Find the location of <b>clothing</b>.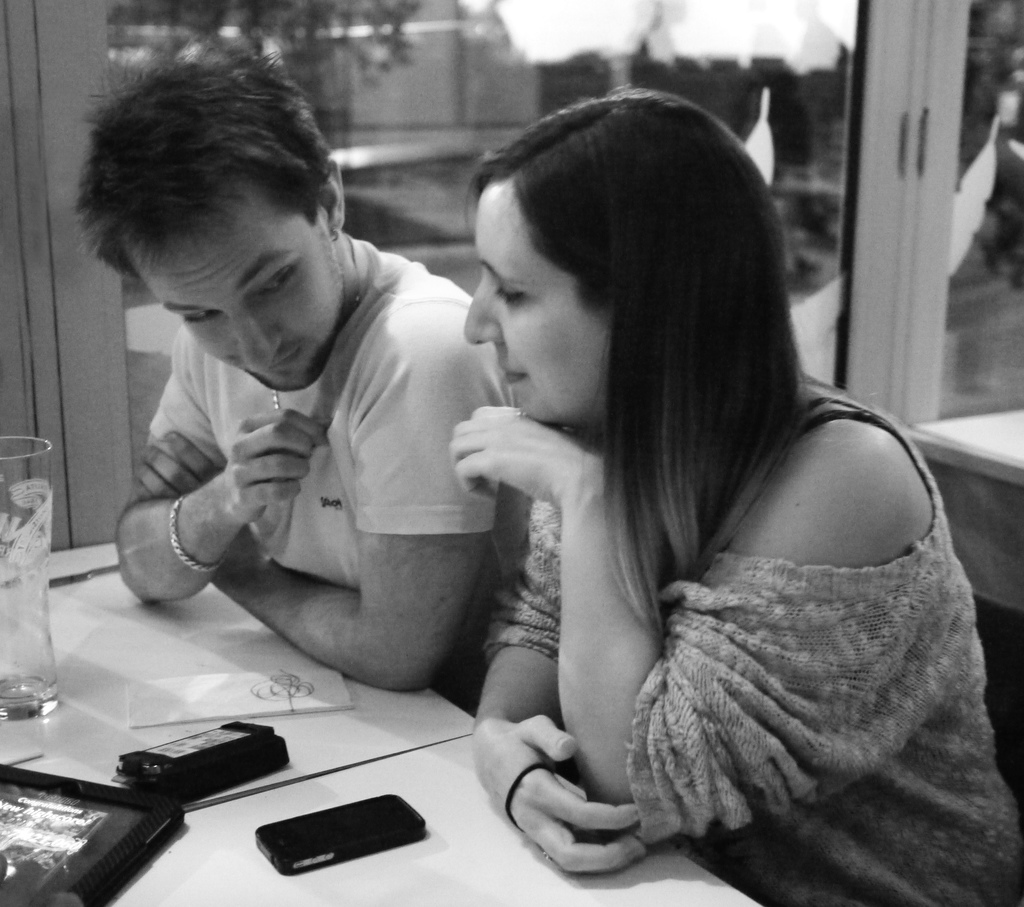
Location: box=[519, 383, 982, 880].
